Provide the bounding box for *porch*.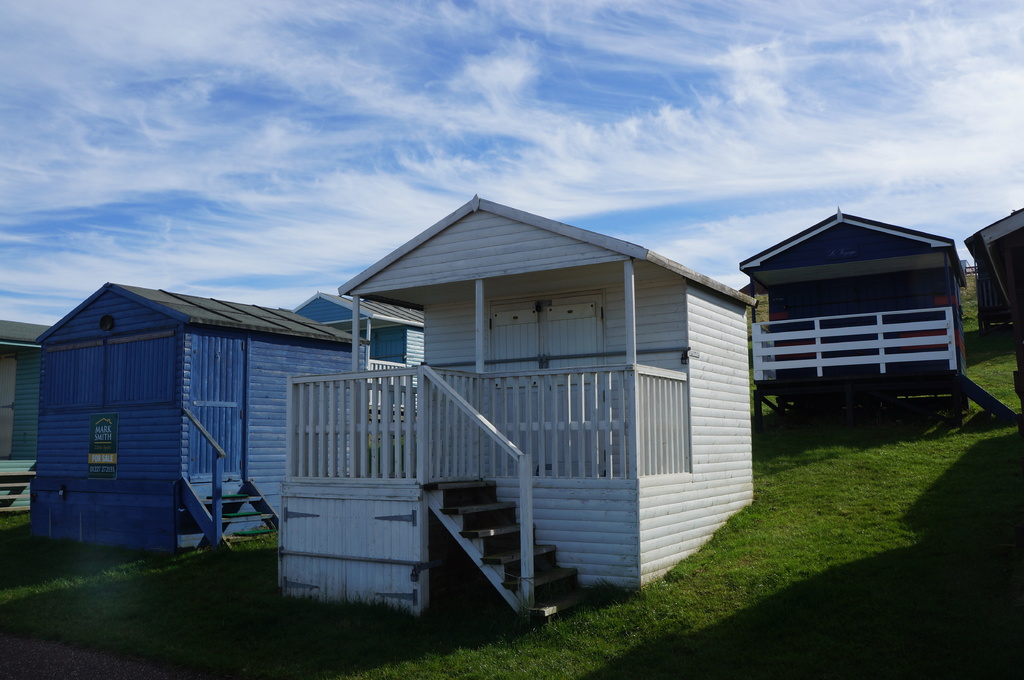
region(238, 241, 715, 641).
